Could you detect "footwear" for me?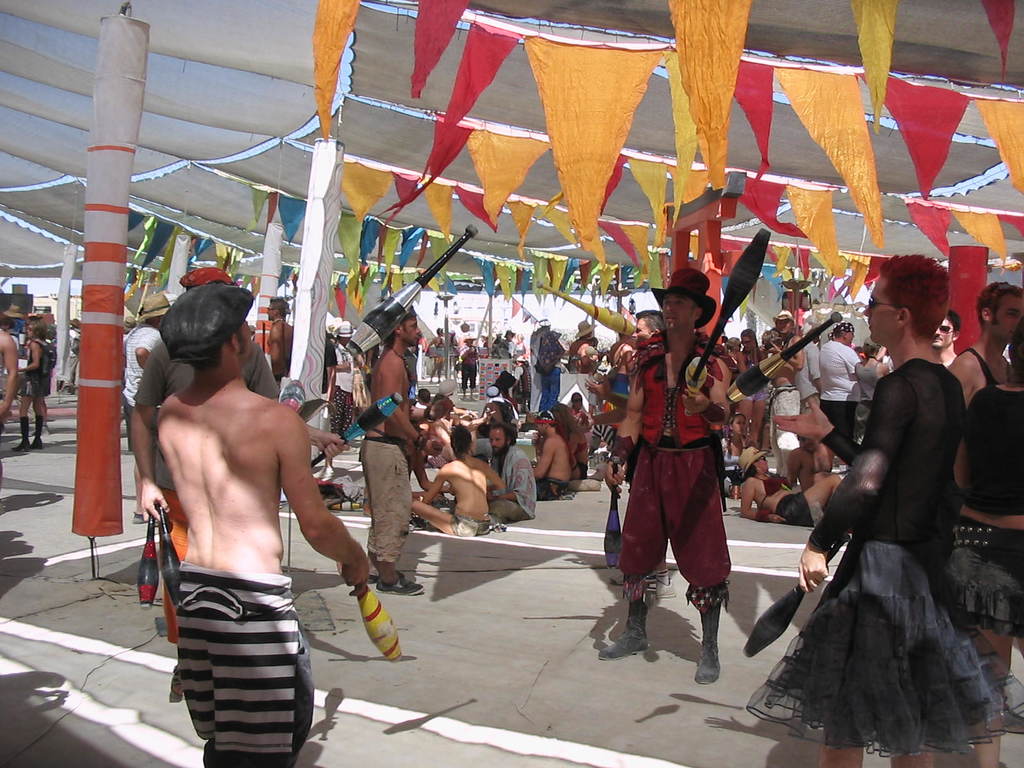
Detection result: region(10, 445, 29, 451).
